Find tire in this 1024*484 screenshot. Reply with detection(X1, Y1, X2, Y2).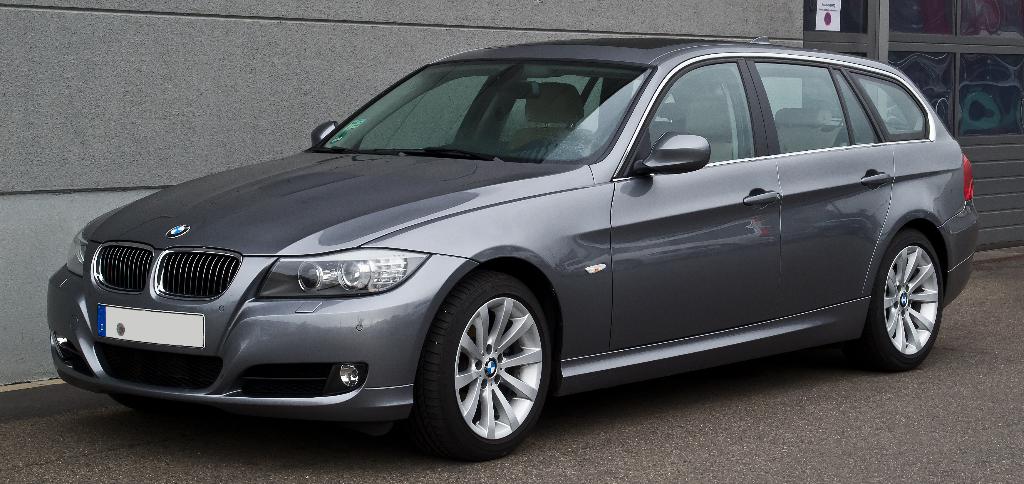
detection(866, 227, 945, 365).
